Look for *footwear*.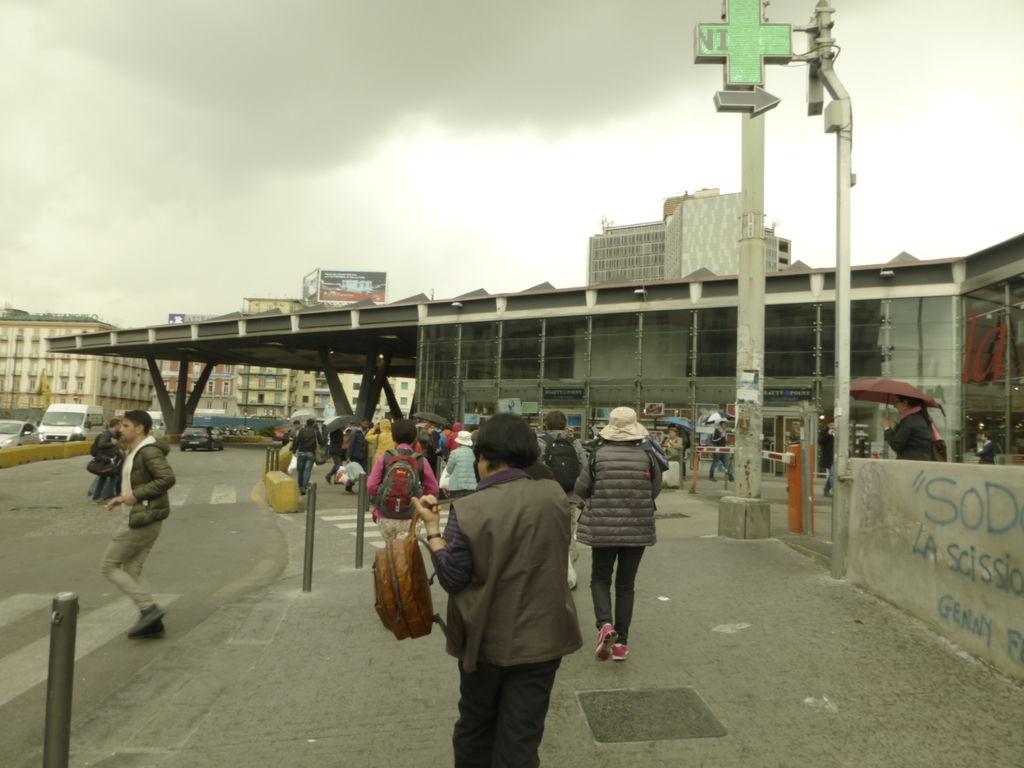
Found: bbox=[139, 623, 179, 643].
